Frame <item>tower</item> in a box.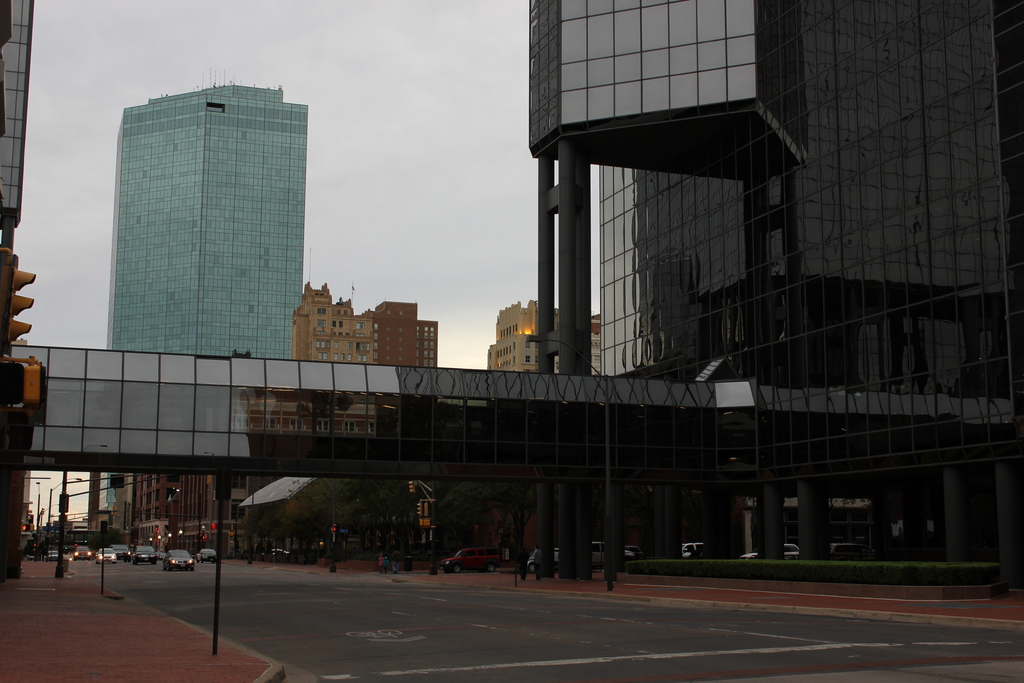
(527,0,1023,584).
